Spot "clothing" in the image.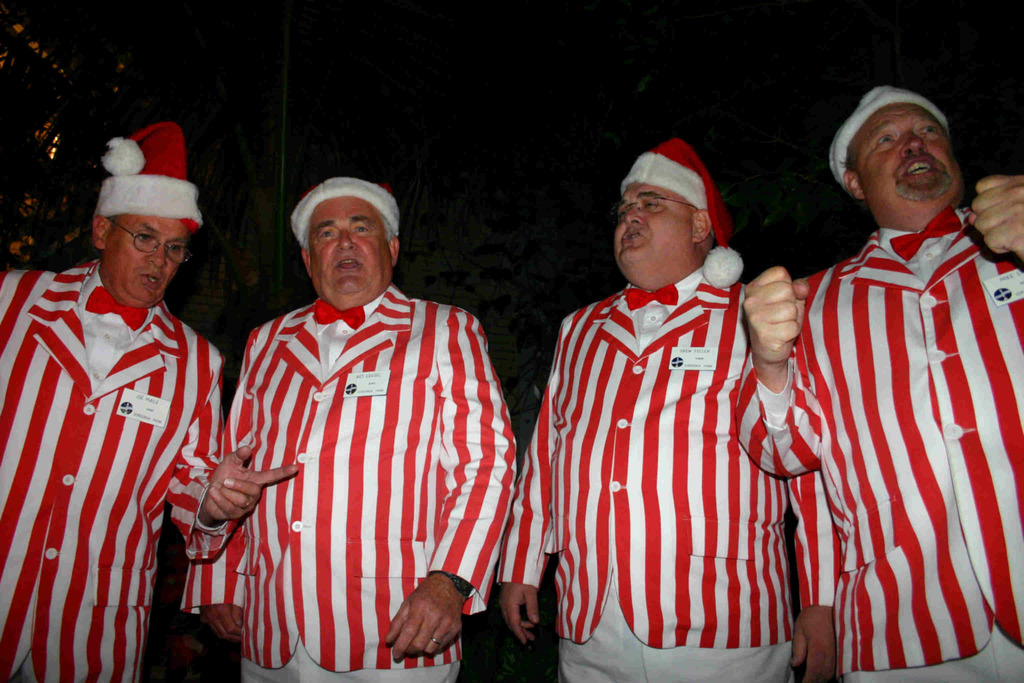
"clothing" found at [501,268,825,682].
